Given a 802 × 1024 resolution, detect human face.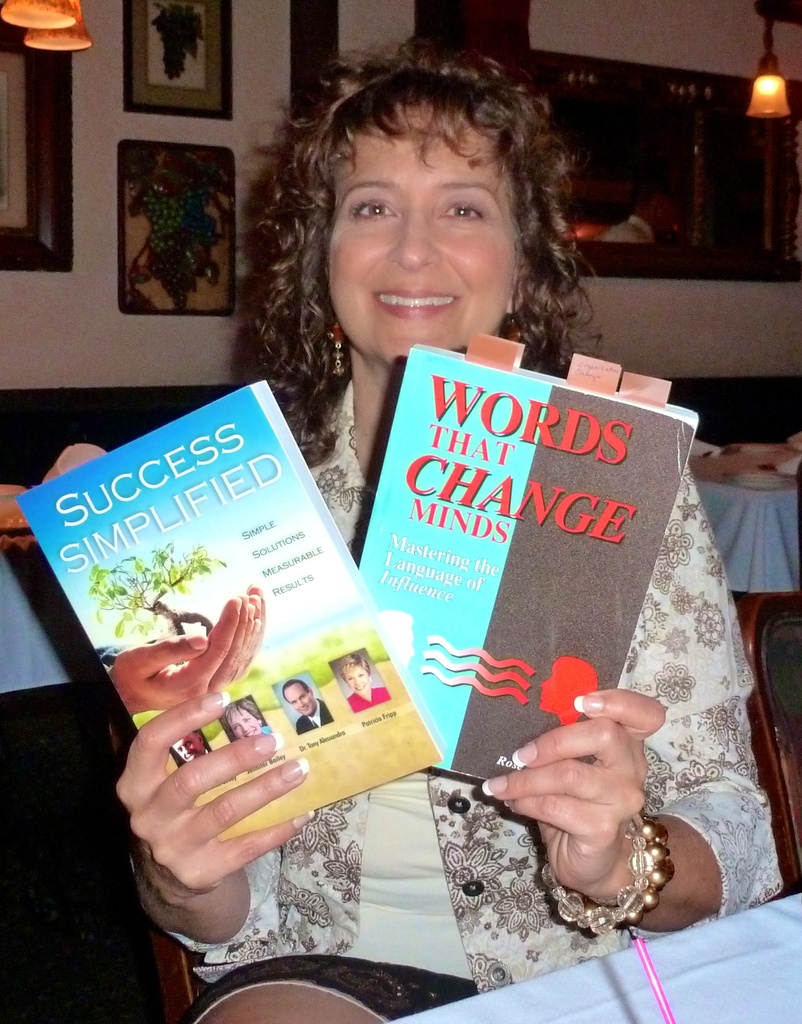
locate(227, 706, 263, 738).
